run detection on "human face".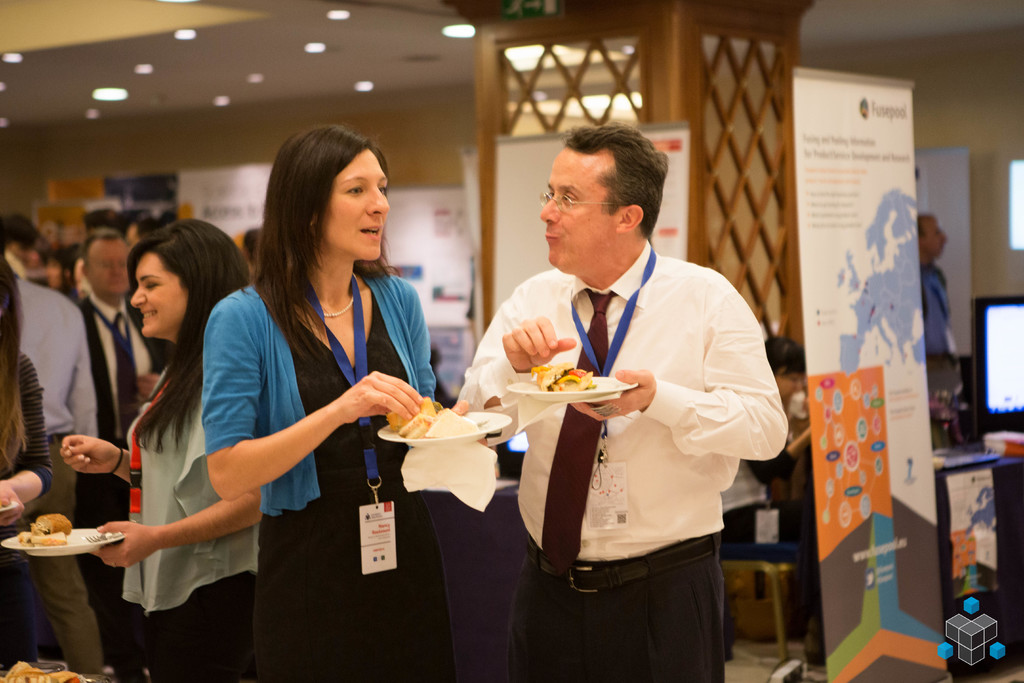
Result: x1=535 y1=140 x2=623 y2=273.
